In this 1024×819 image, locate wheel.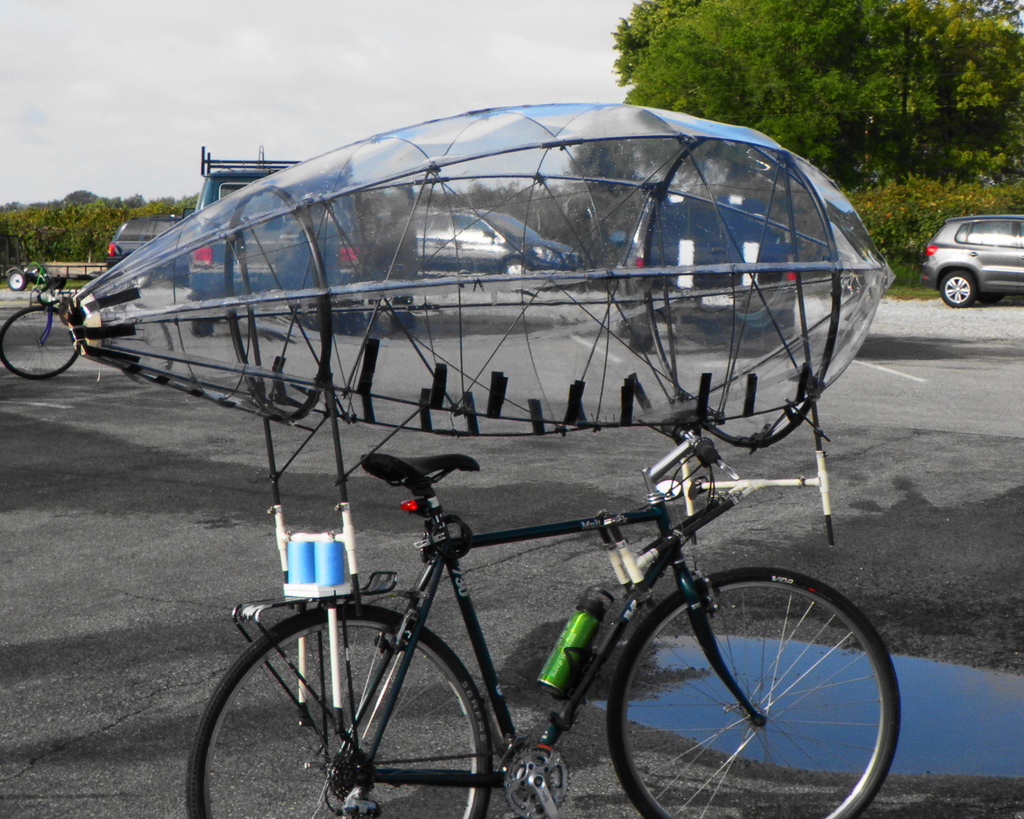
Bounding box: (x1=617, y1=309, x2=631, y2=339).
